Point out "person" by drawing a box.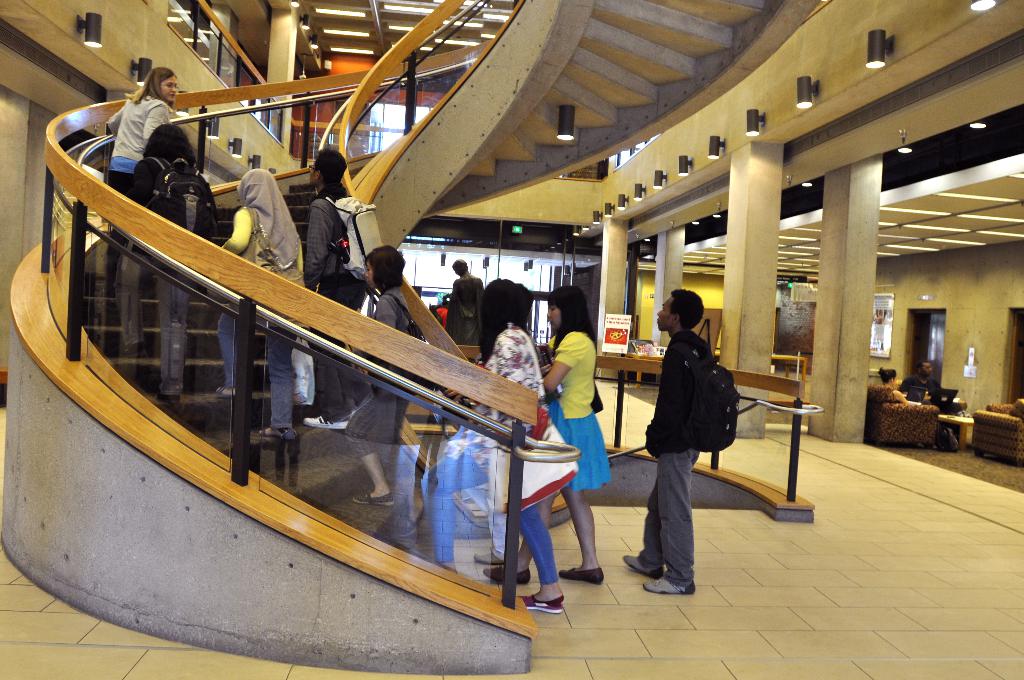
x1=482 y1=286 x2=614 y2=588.
